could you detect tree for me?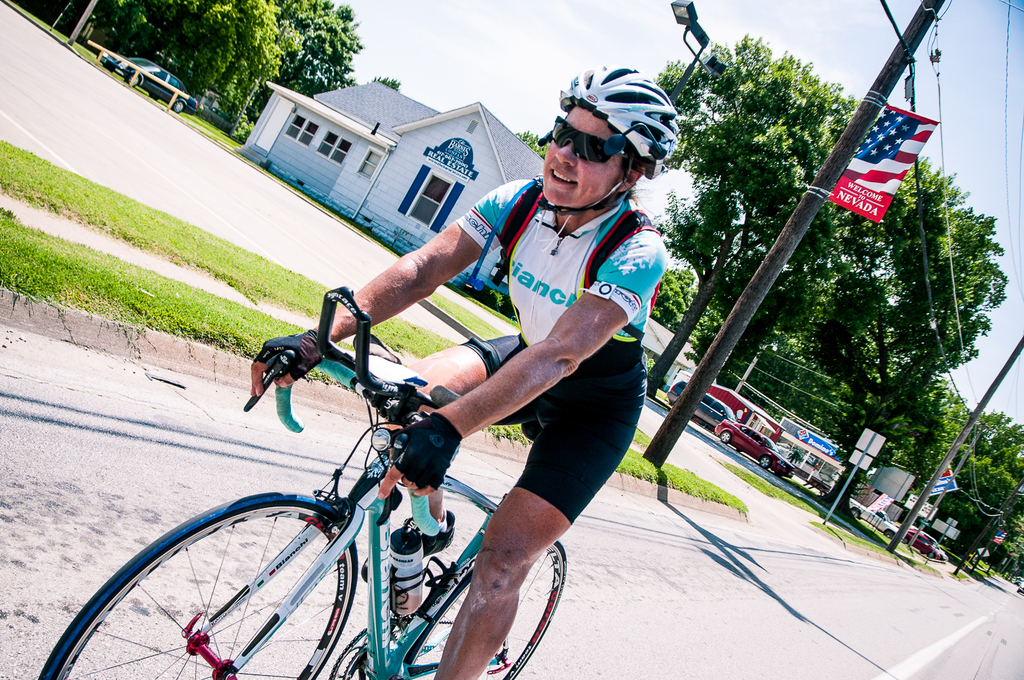
Detection result: [175,1,278,128].
